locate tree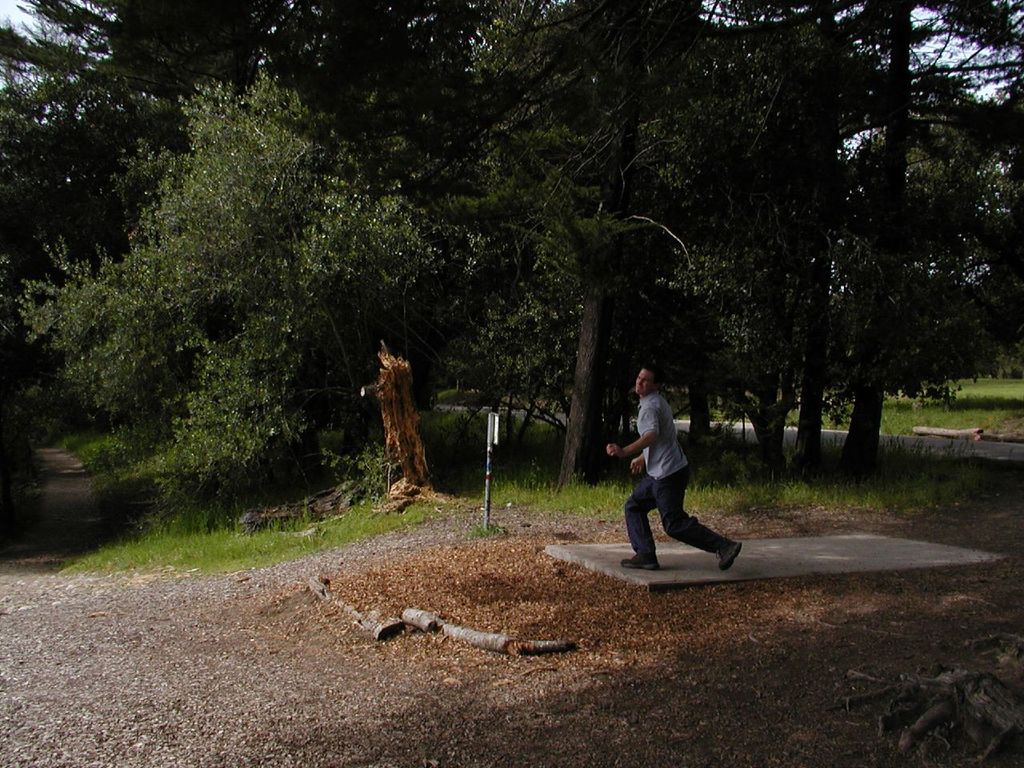
left=0, top=0, right=1023, bottom=510
